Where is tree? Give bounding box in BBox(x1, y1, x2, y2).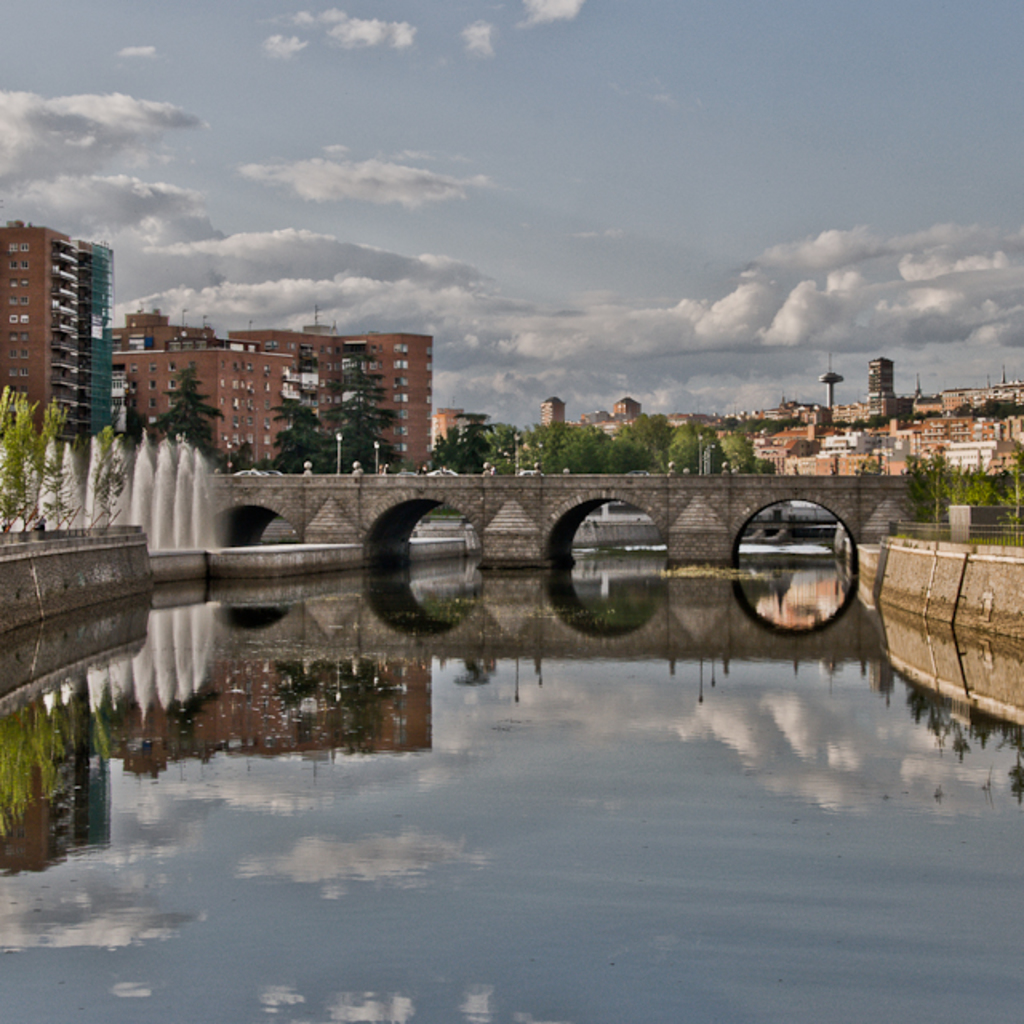
BBox(891, 443, 1022, 539).
